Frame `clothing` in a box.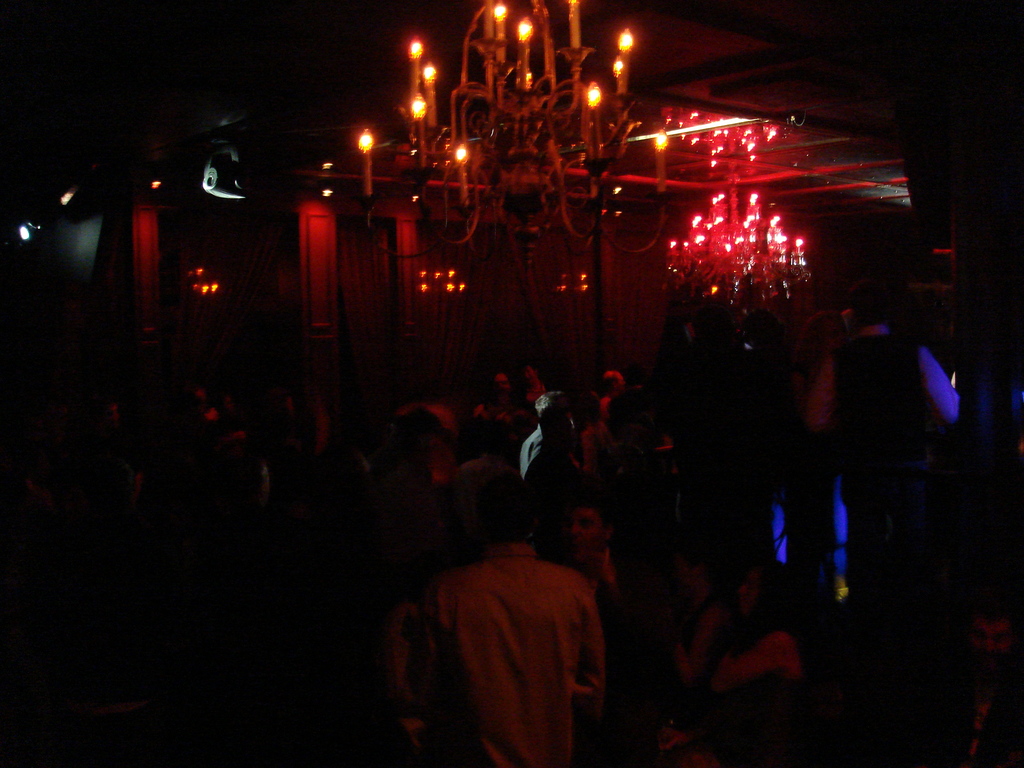
408:552:606:767.
